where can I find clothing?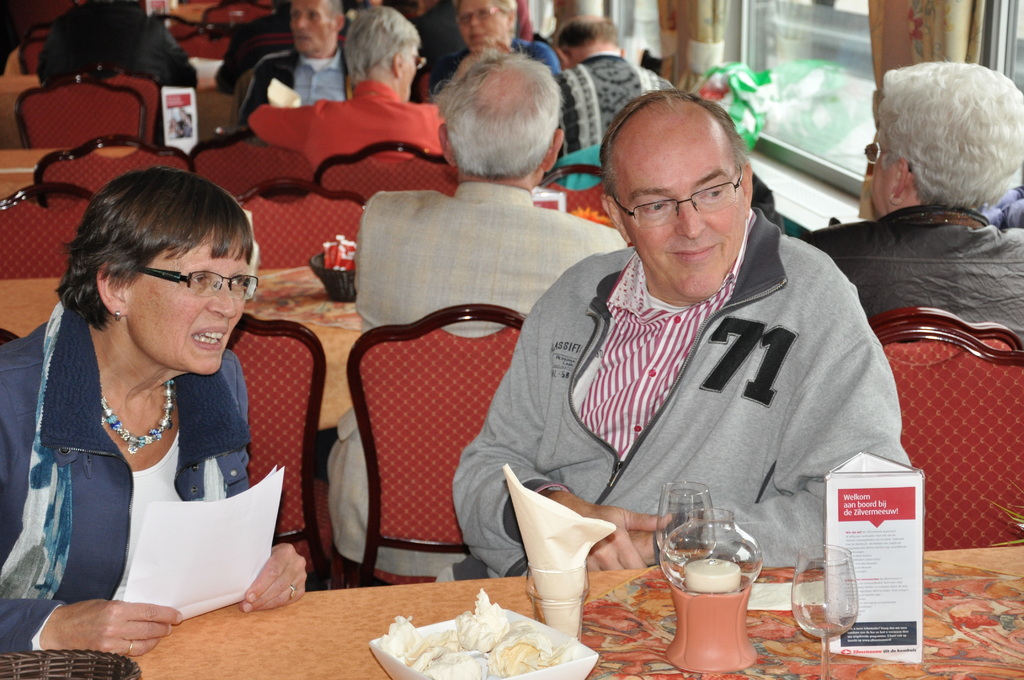
You can find it at {"left": 0, "top": 300, "right": 246, "bottom": 648}.
